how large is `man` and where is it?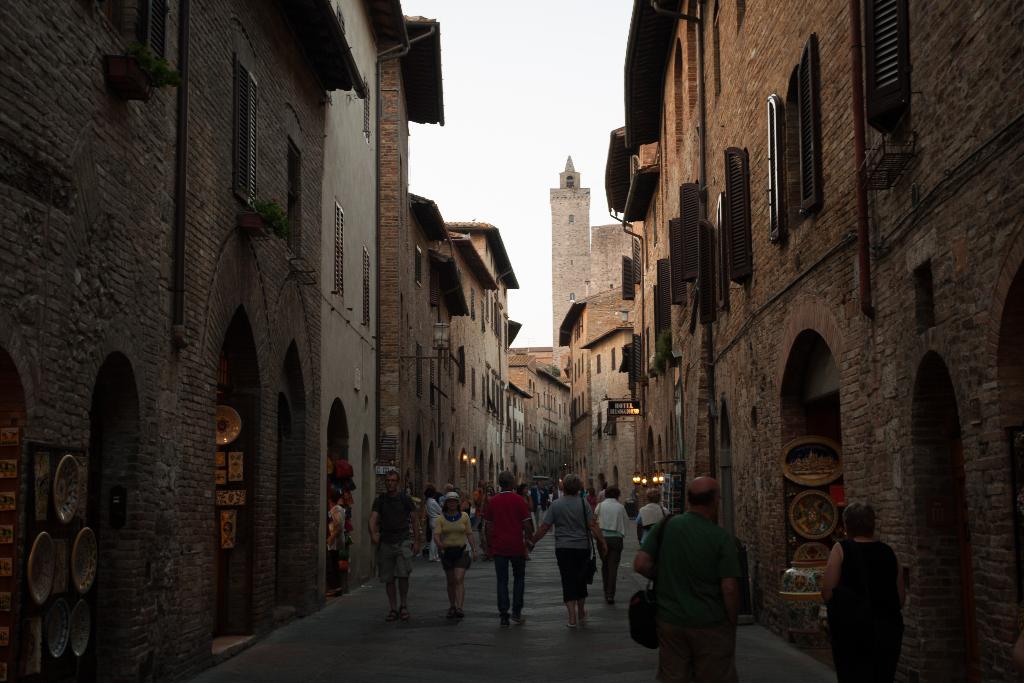
Bounding box: pyautogui.locateOnScreen(483, 470, 532, 632).
